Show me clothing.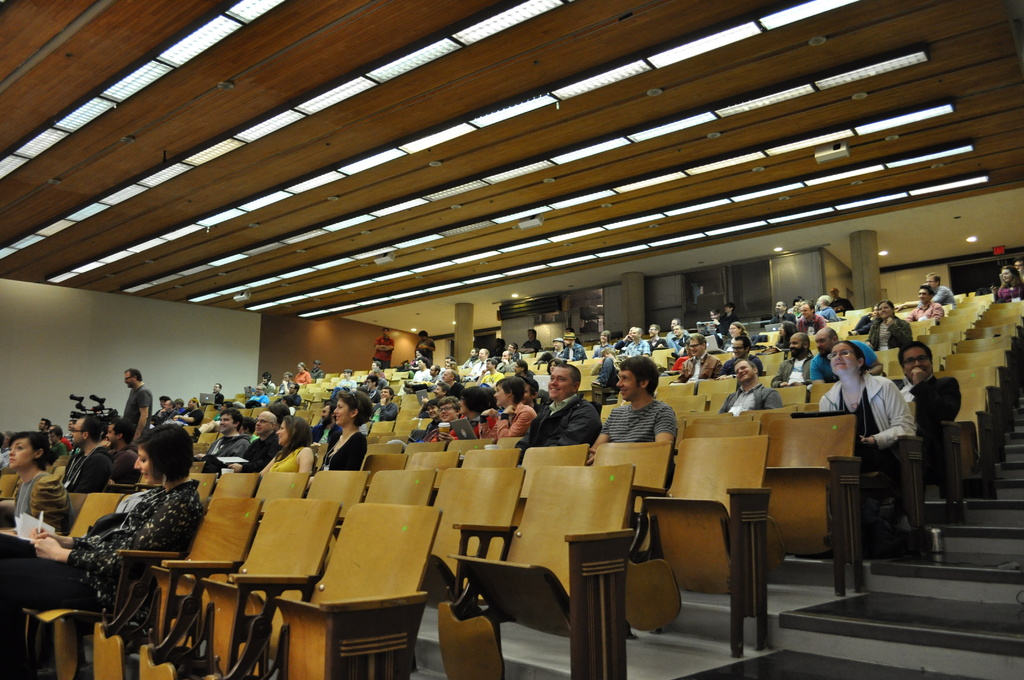
clothing is here: Rect(111, 444, 133, 491).
